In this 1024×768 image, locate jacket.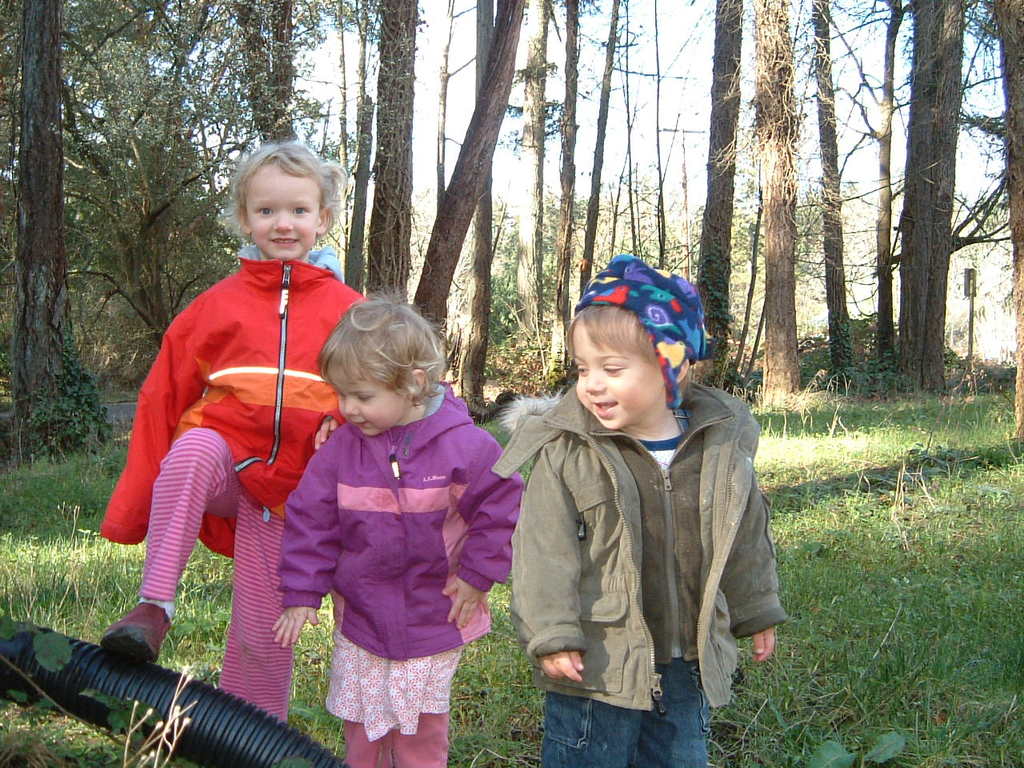
Bounding box: select_region(266, 413, 552, 654).
